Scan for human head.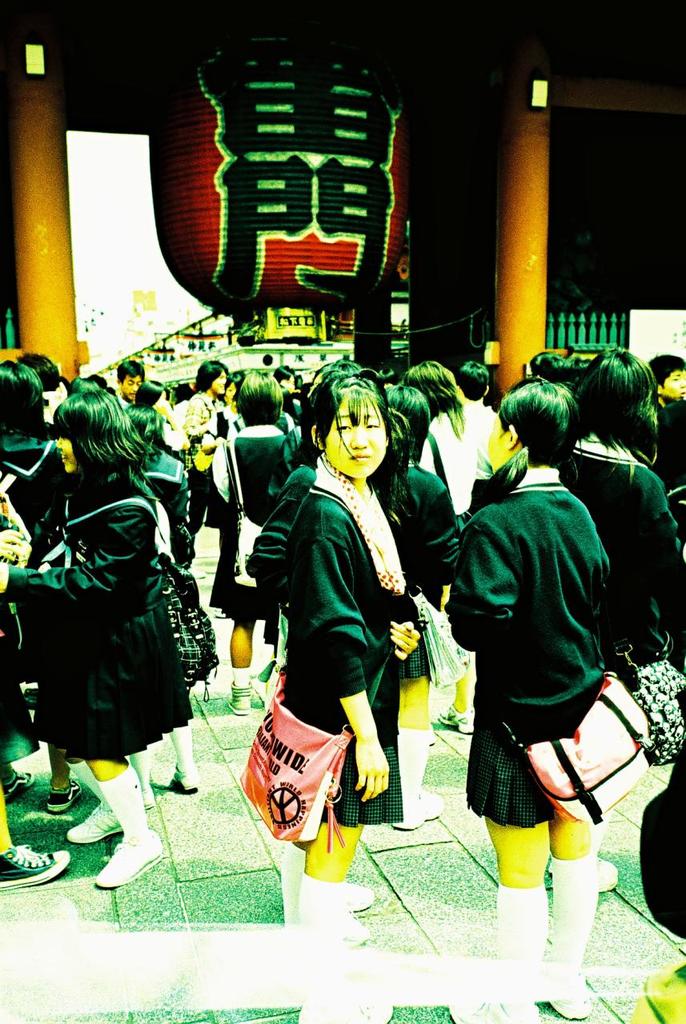
Scan result: box=[455, 353, 487, 401].
